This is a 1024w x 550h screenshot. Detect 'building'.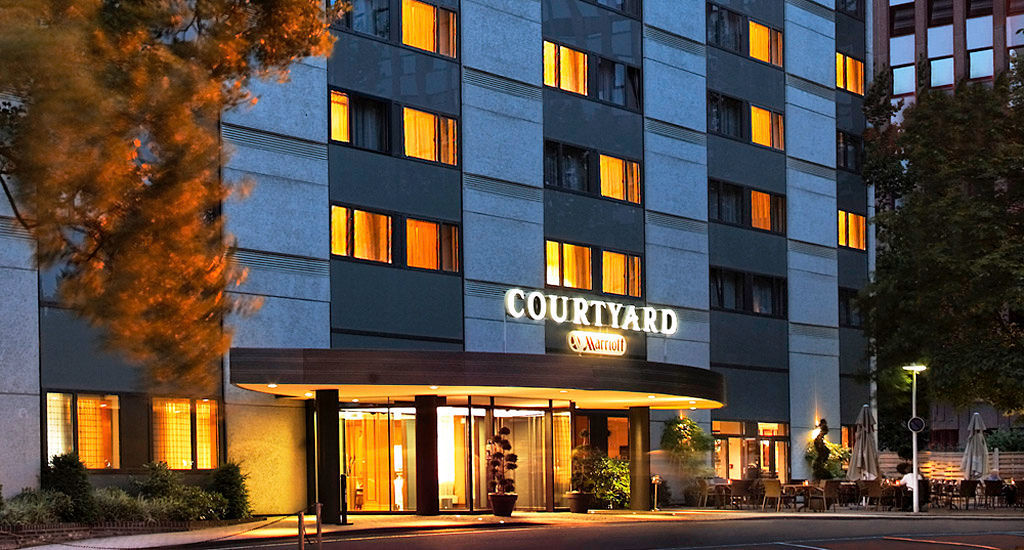
<bbox>0, 0, 876, 524</bbox>.
